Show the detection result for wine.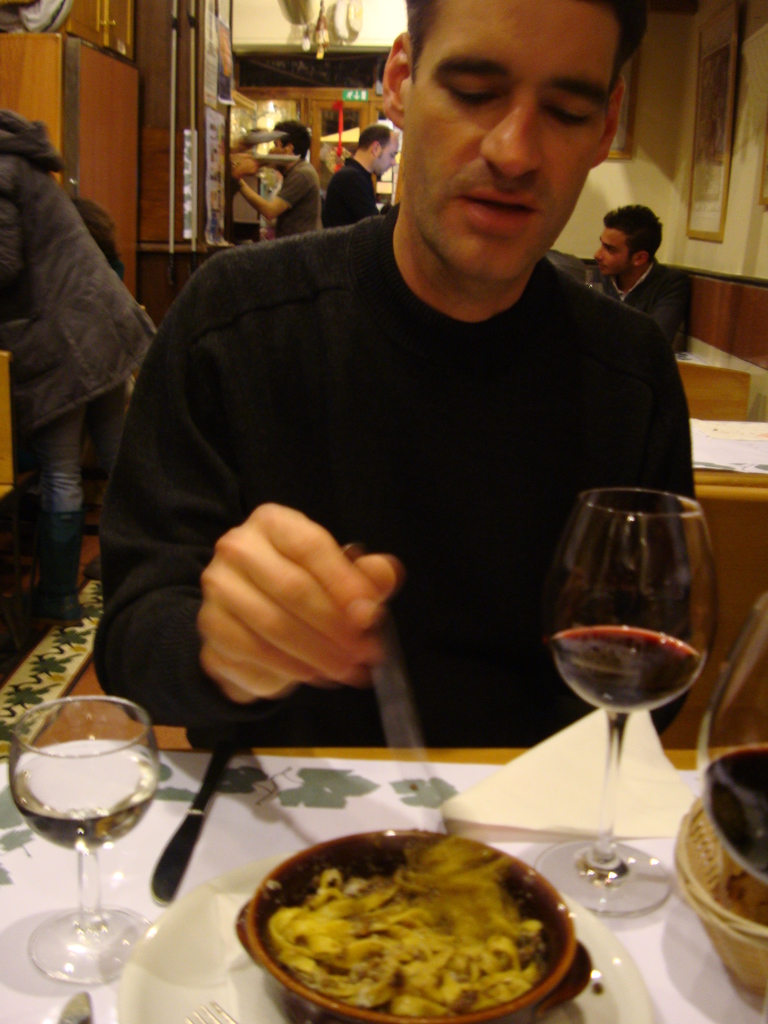
BBox(697, 748, 767, 883).
